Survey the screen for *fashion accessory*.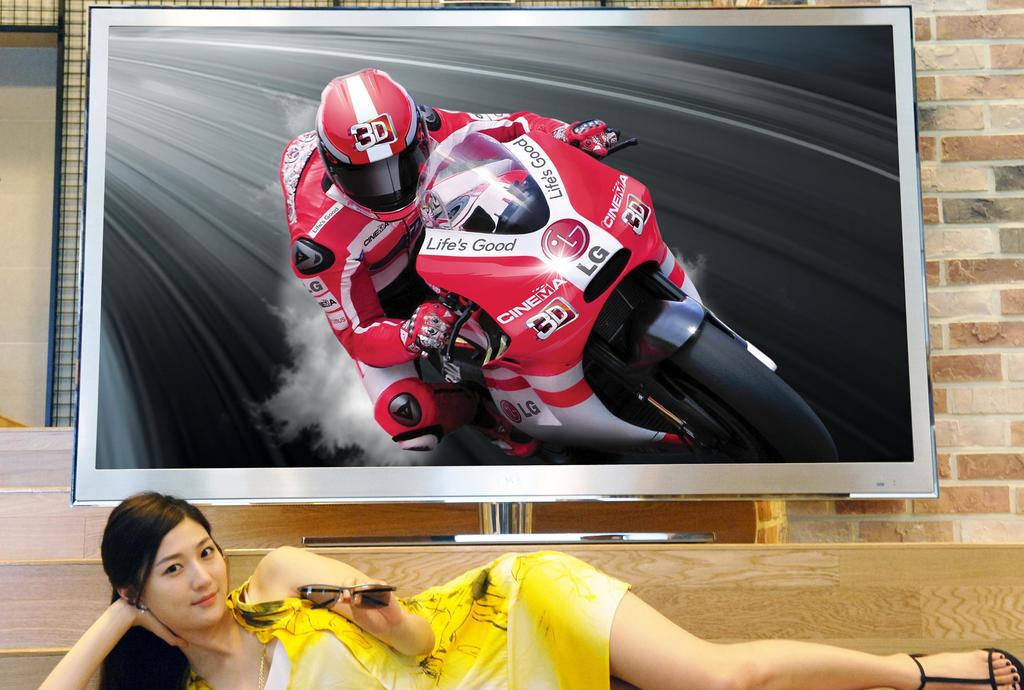
Survey found: locate(255, 643, 269, 689).
